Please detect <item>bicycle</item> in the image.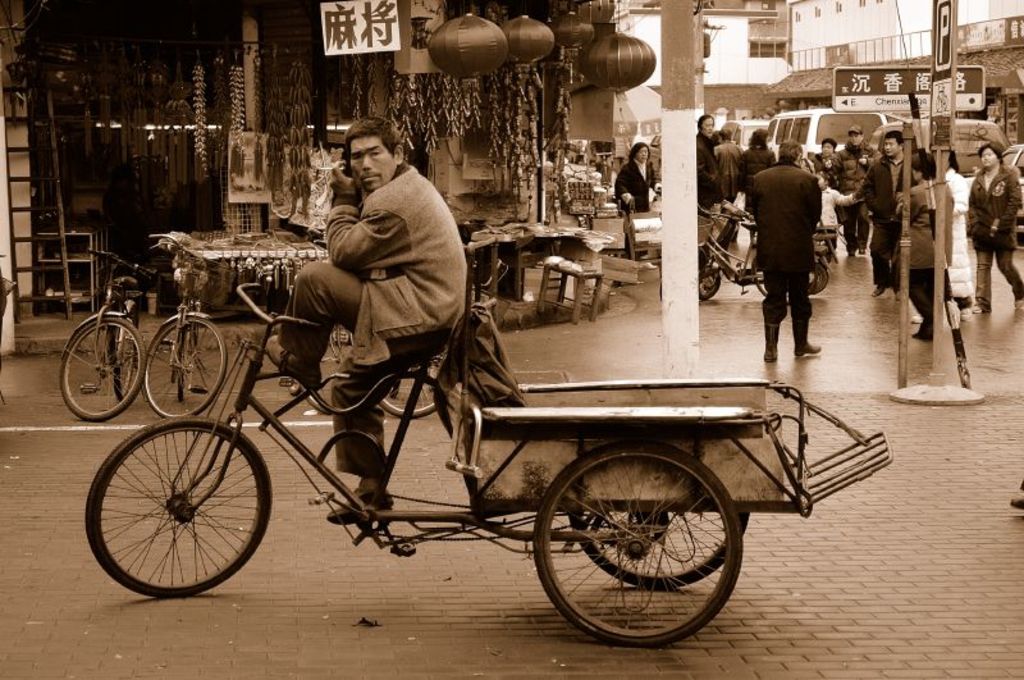
bbox(142, 231, 232, 417).
